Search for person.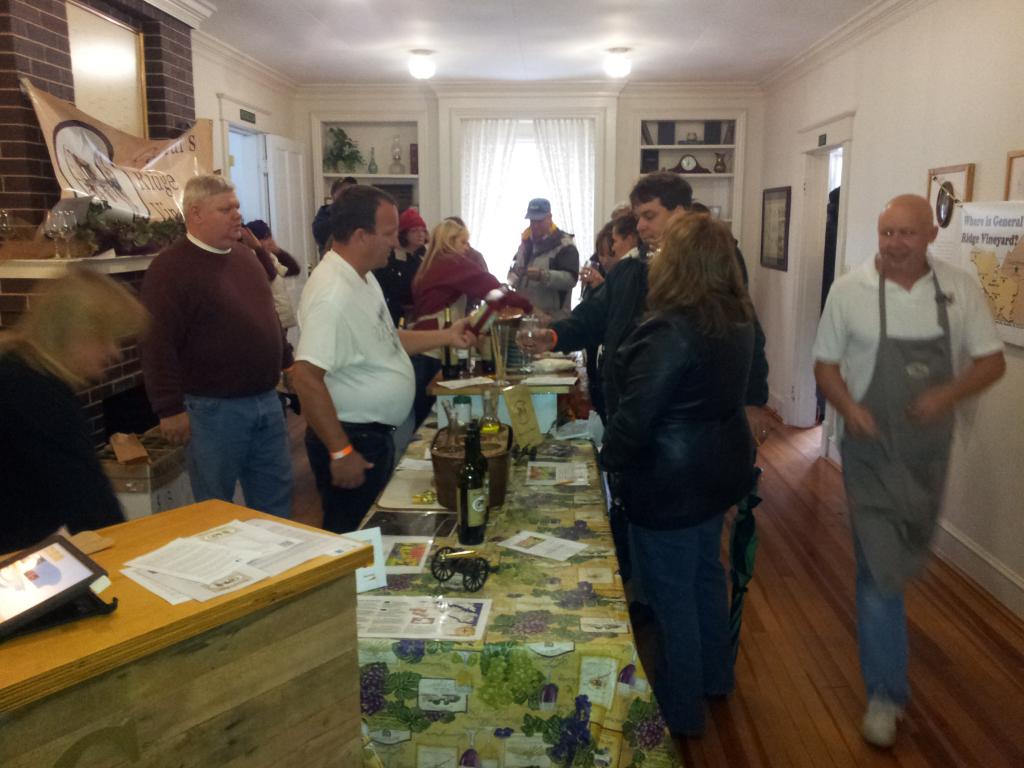
Found at [x1=592, y1=205, x2=751, y2=740].
